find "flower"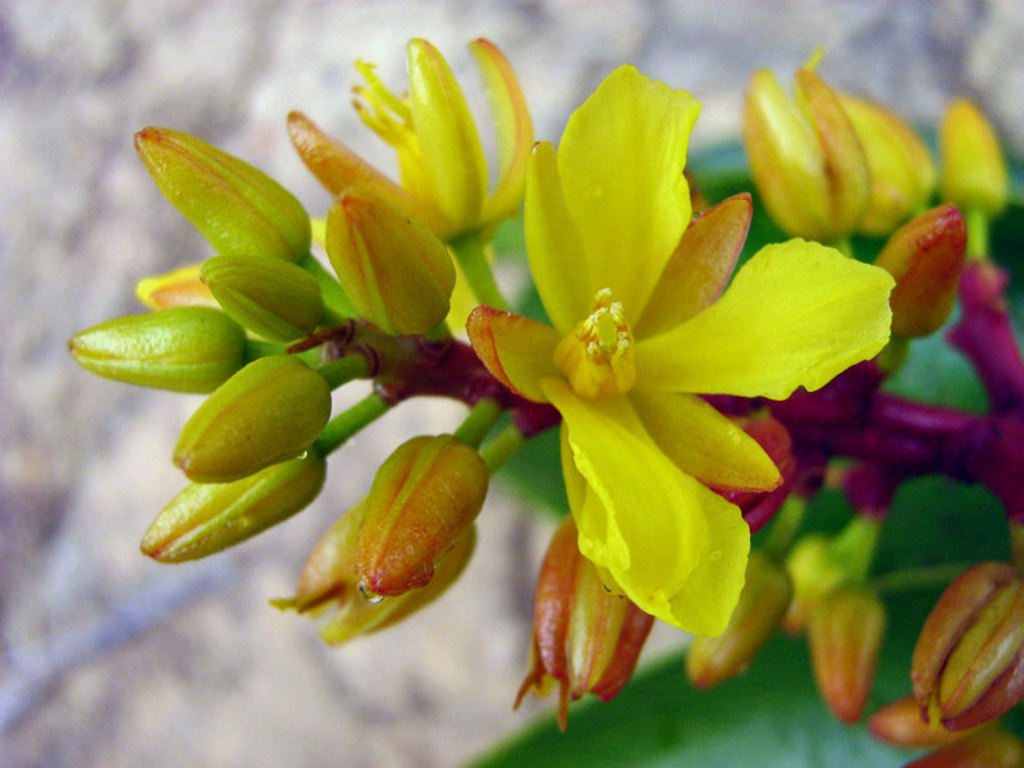
[x1=928, y1=100, x2=1011, y2=339]
